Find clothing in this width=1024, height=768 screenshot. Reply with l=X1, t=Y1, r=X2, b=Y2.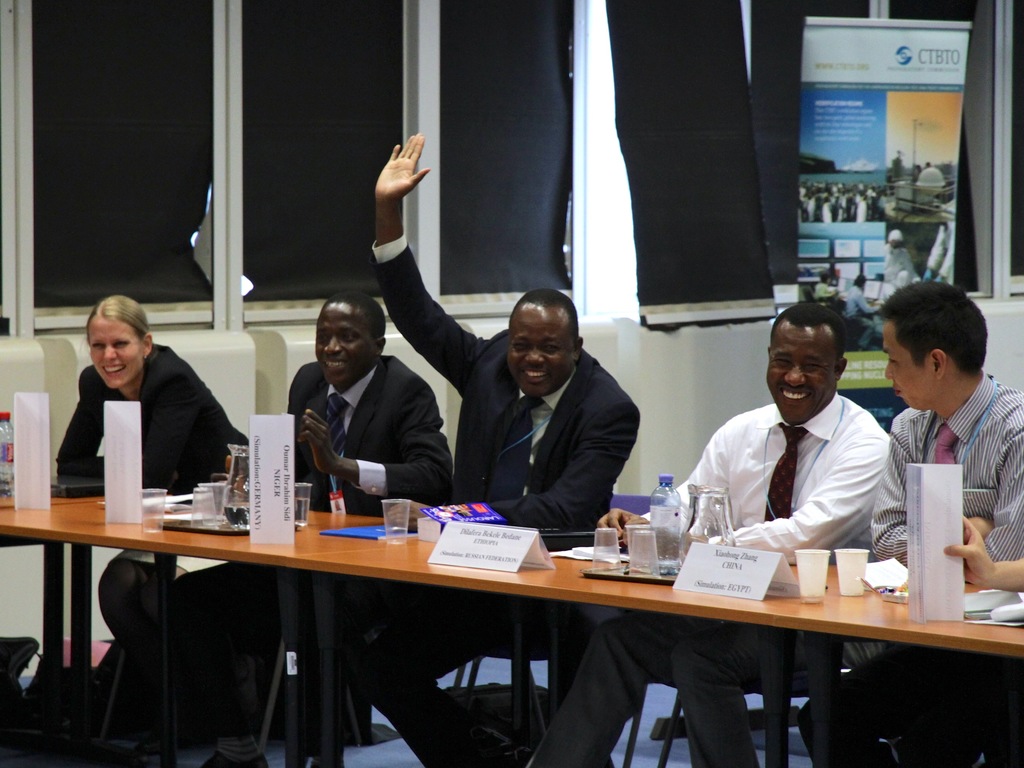
l=250, t=350, r=467, b=705.
